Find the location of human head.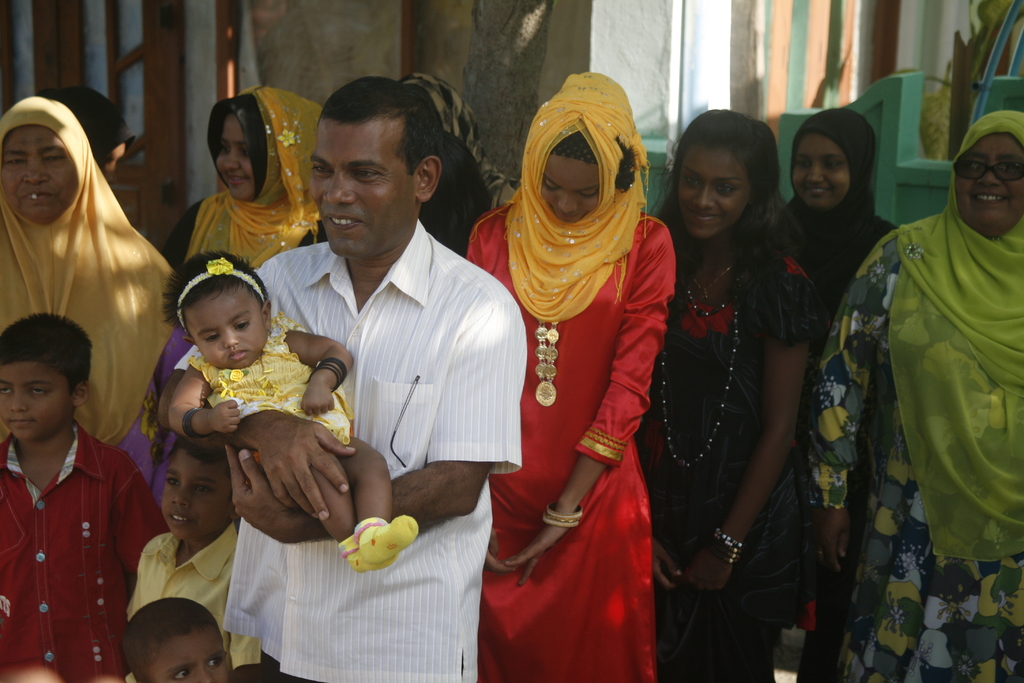
Location: rect(157, 436, 234, 549).
